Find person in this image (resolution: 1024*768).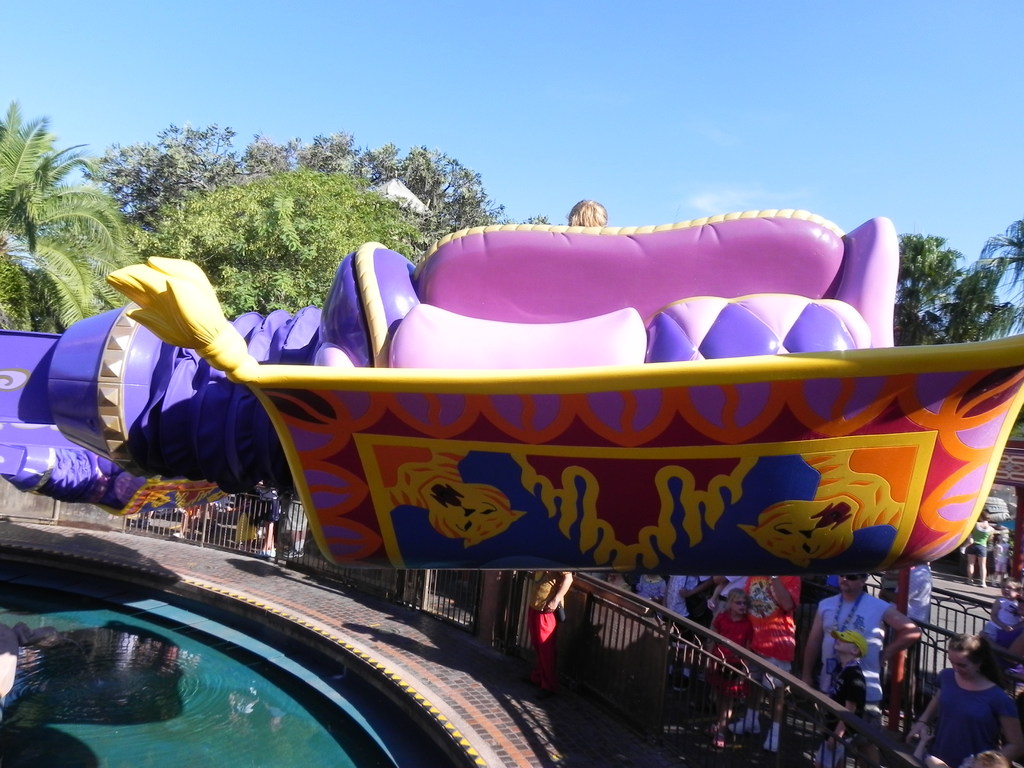
[left=960, top=513, right=996, bottom=585].
